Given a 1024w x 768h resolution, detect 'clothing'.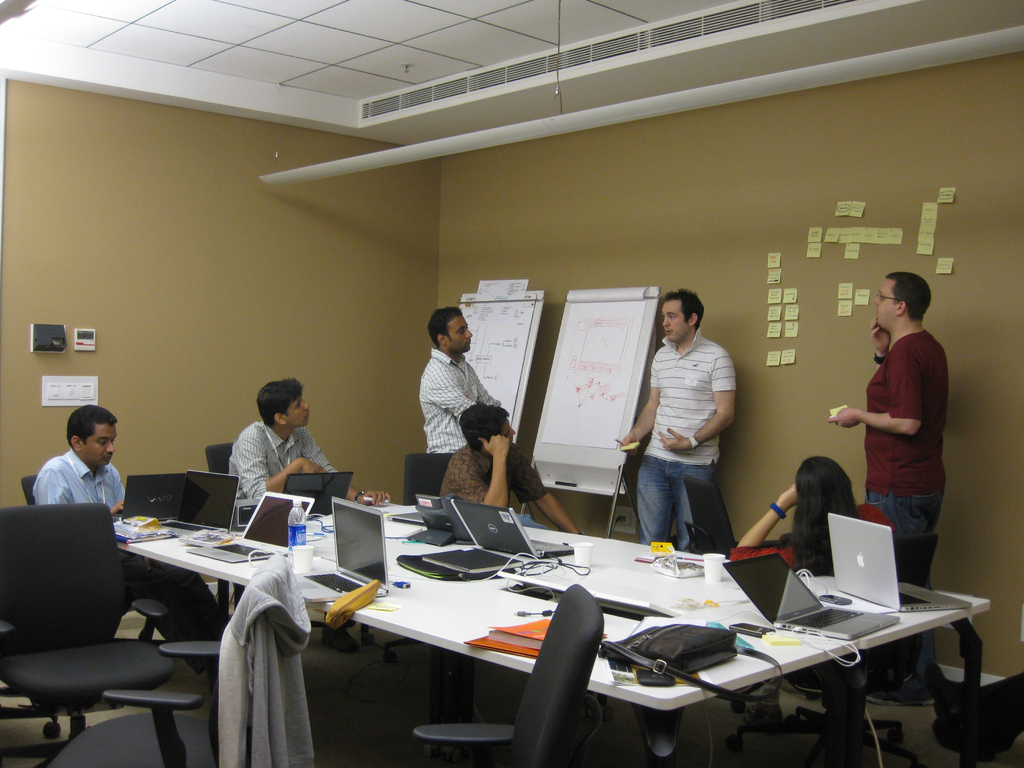
[447,444,534,509].
